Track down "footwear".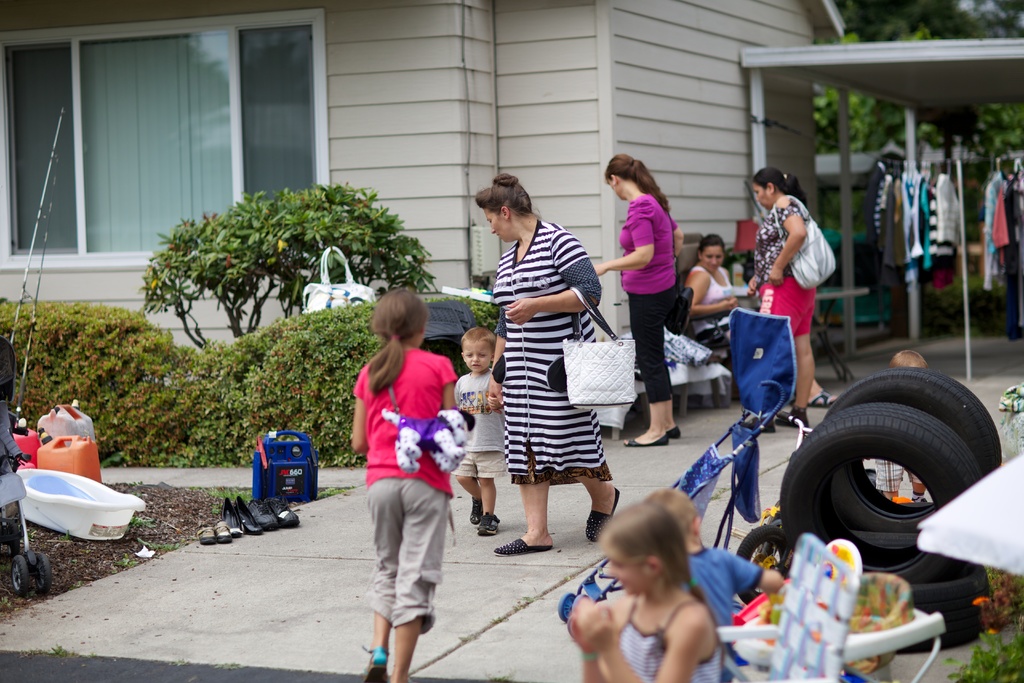
Tracked to Rect(471, 497, 484, 523).
